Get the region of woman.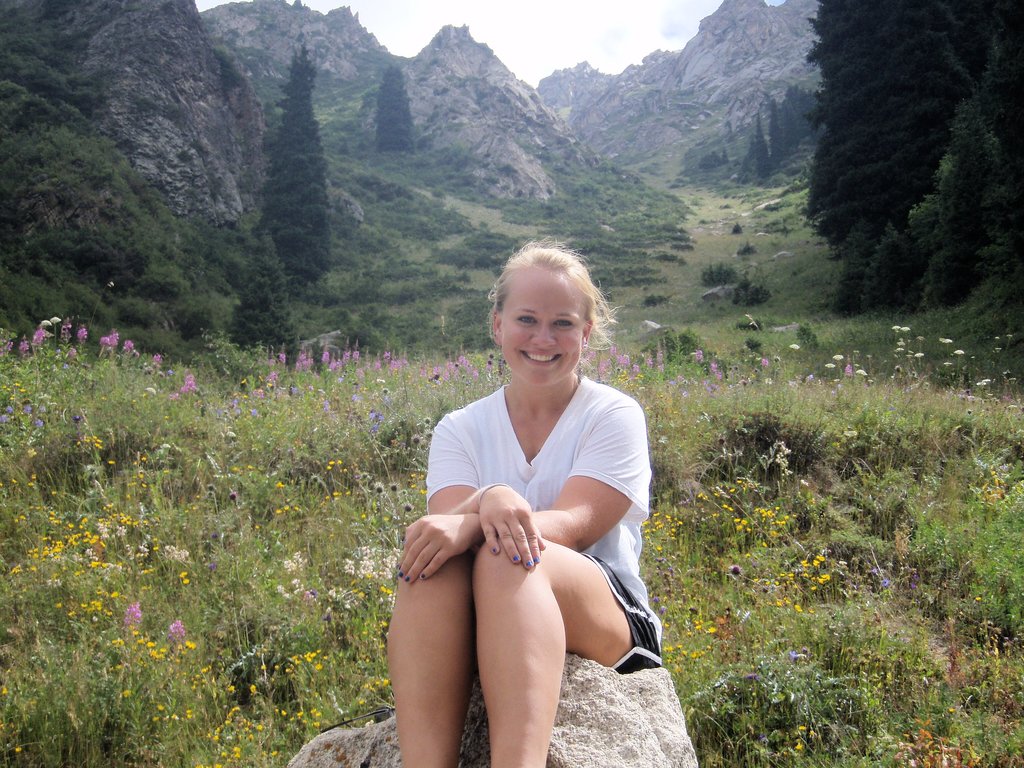
[x1=390, y1=228, x2=671, y2=767].
